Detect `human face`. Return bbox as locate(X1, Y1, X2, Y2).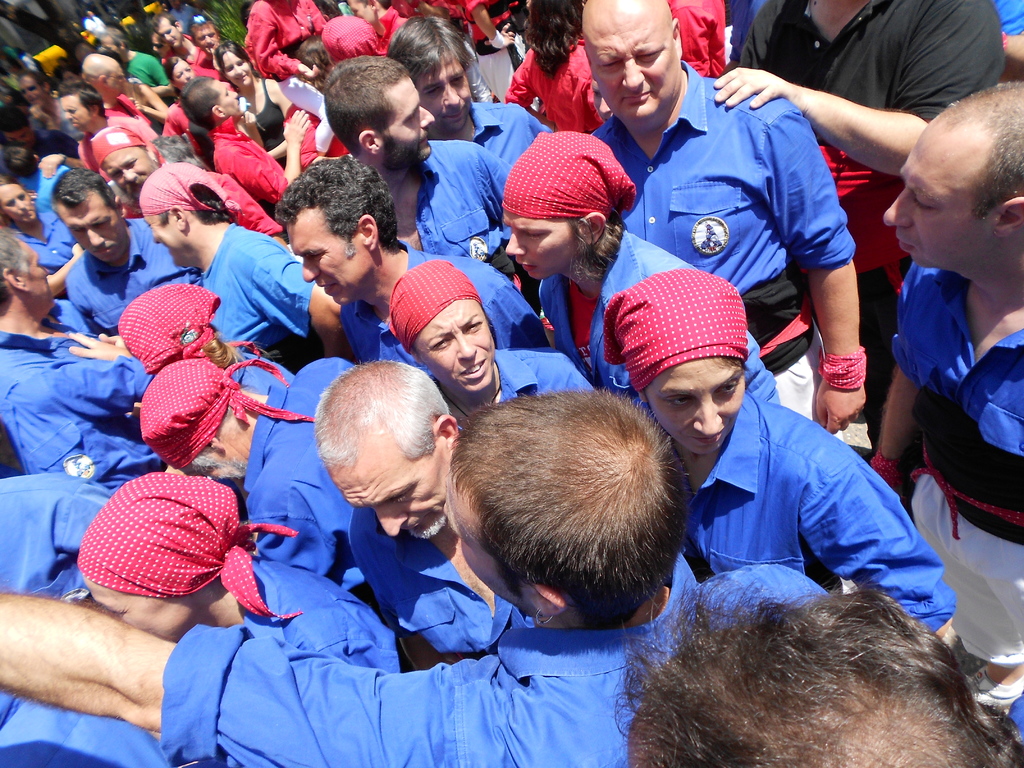
locate(82, 577, 190, 644).
